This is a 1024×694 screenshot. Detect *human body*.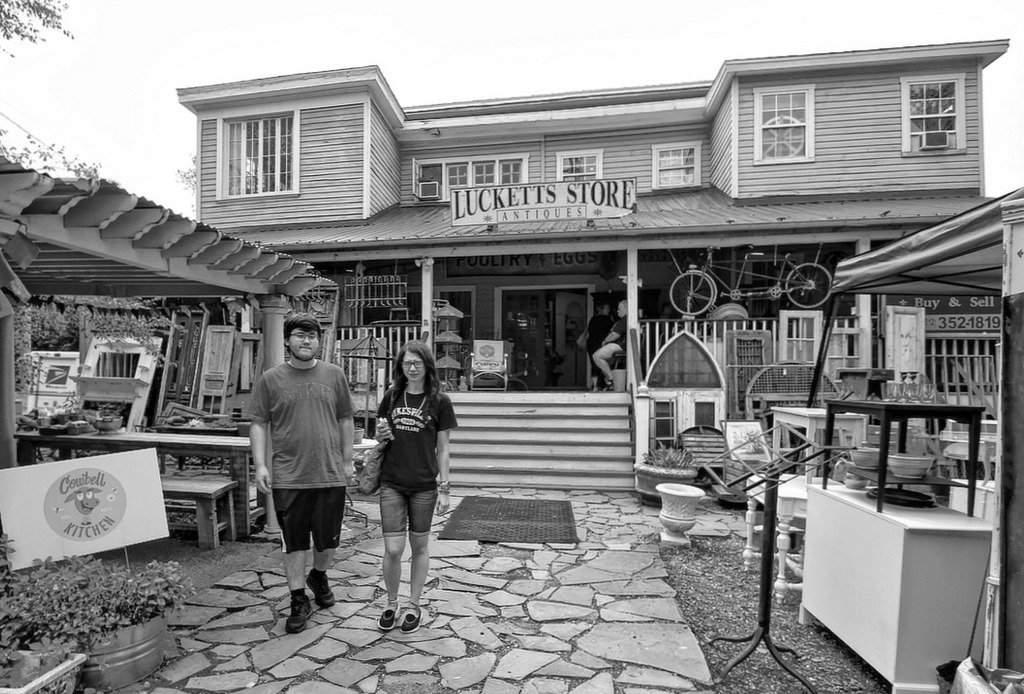
[left=248, top=332, right=347, bottom=590].
